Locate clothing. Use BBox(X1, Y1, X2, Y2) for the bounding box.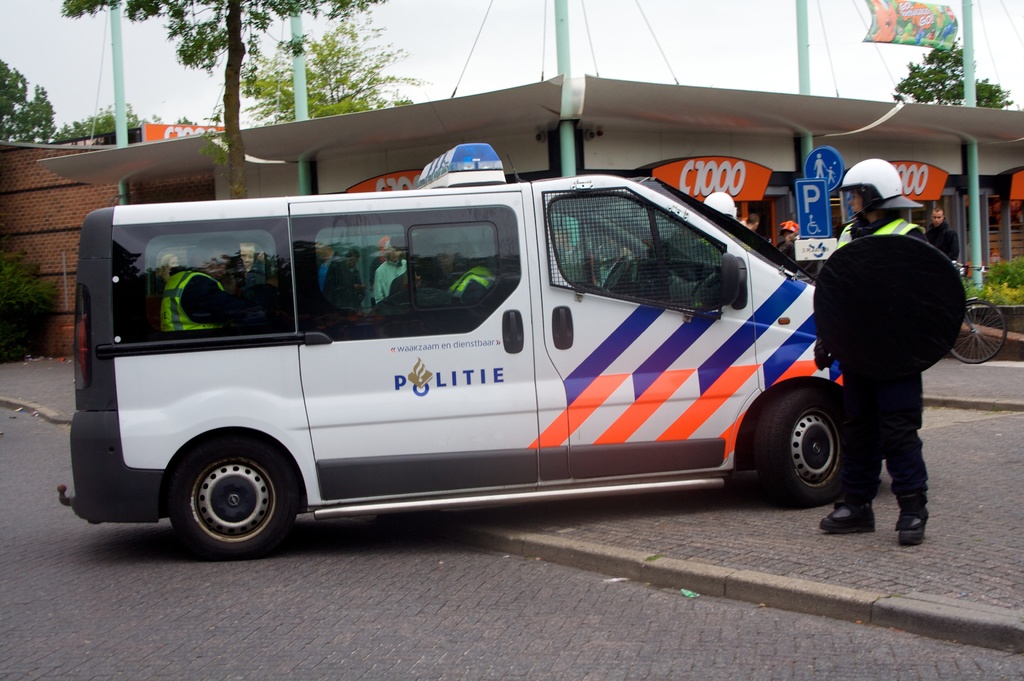
BBox(835, 219, 933, 516).
